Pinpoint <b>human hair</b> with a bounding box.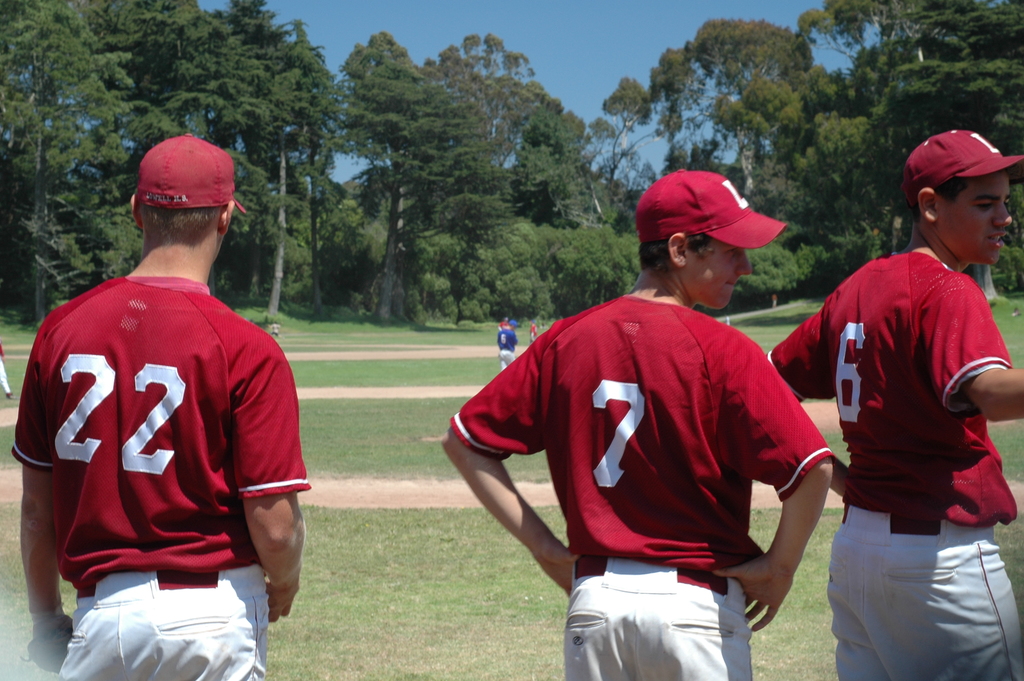
<box>636,226,707,270</box>.
